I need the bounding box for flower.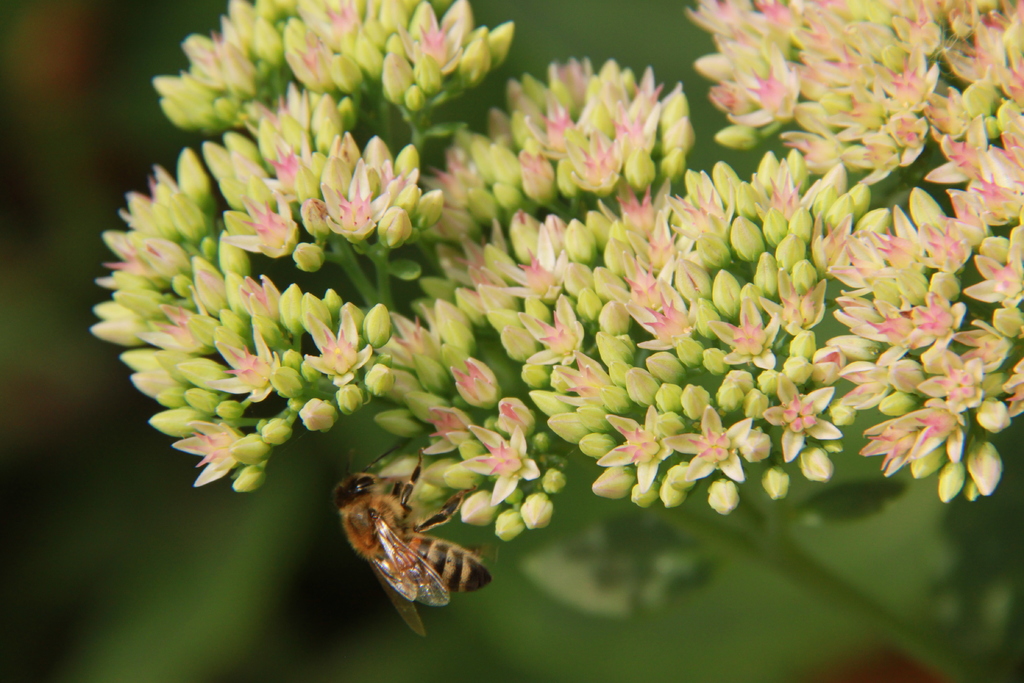
Here it is: (461, 421, 543, 509).
